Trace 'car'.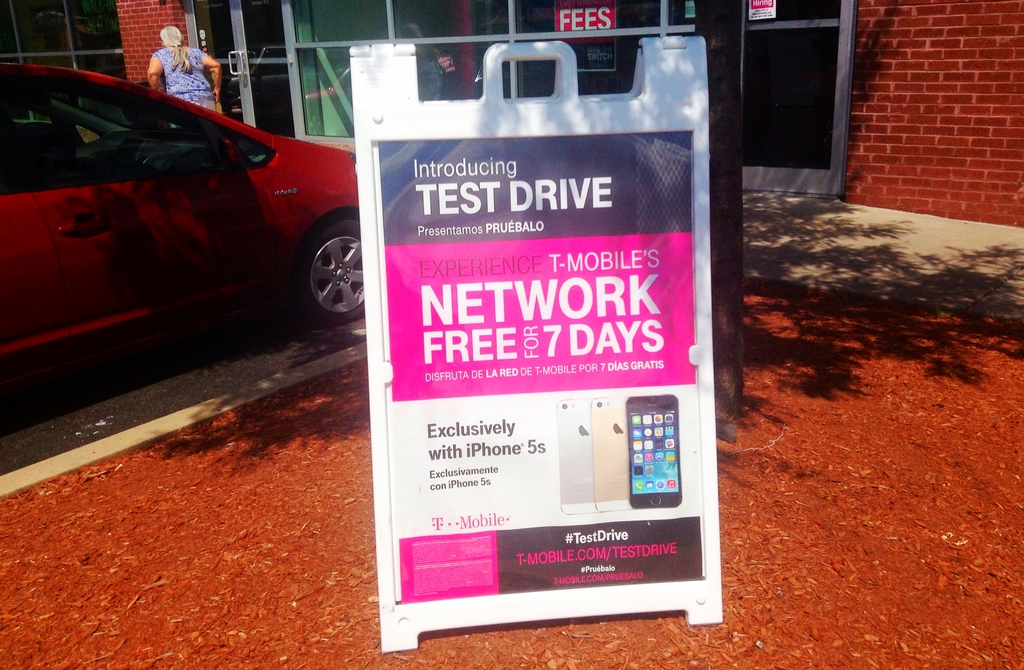
Traced to Rect(0, 61, 365, 390).
